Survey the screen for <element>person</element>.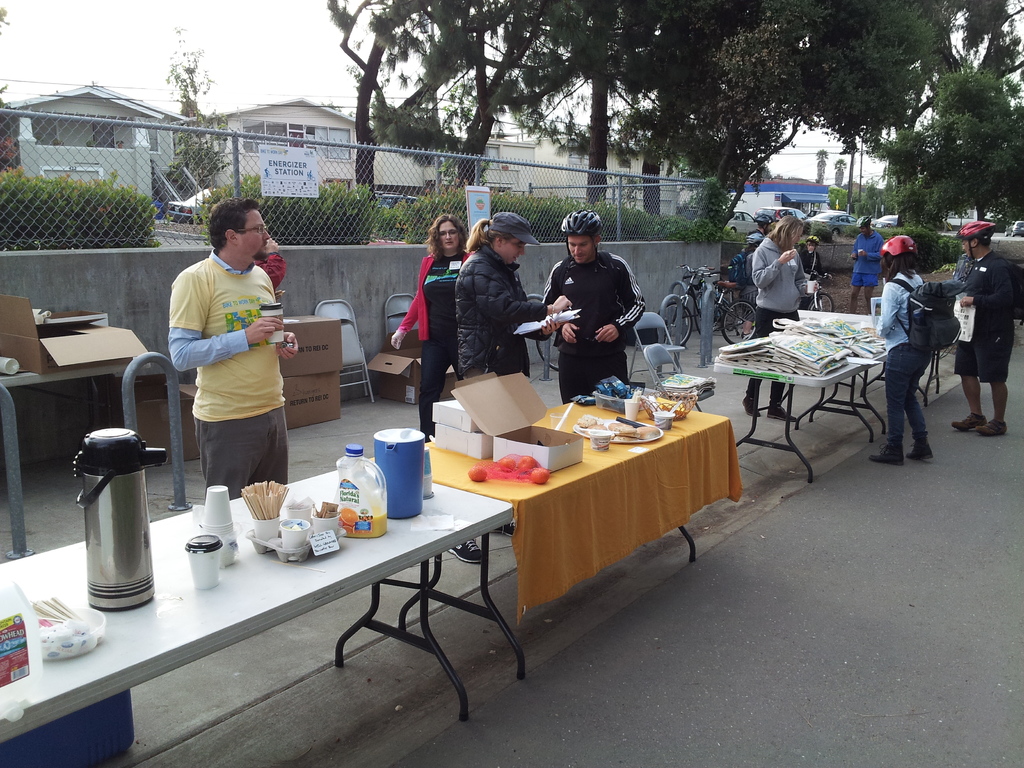
Survey found: <bbox>385, 202, 474, 442</bbox>.
